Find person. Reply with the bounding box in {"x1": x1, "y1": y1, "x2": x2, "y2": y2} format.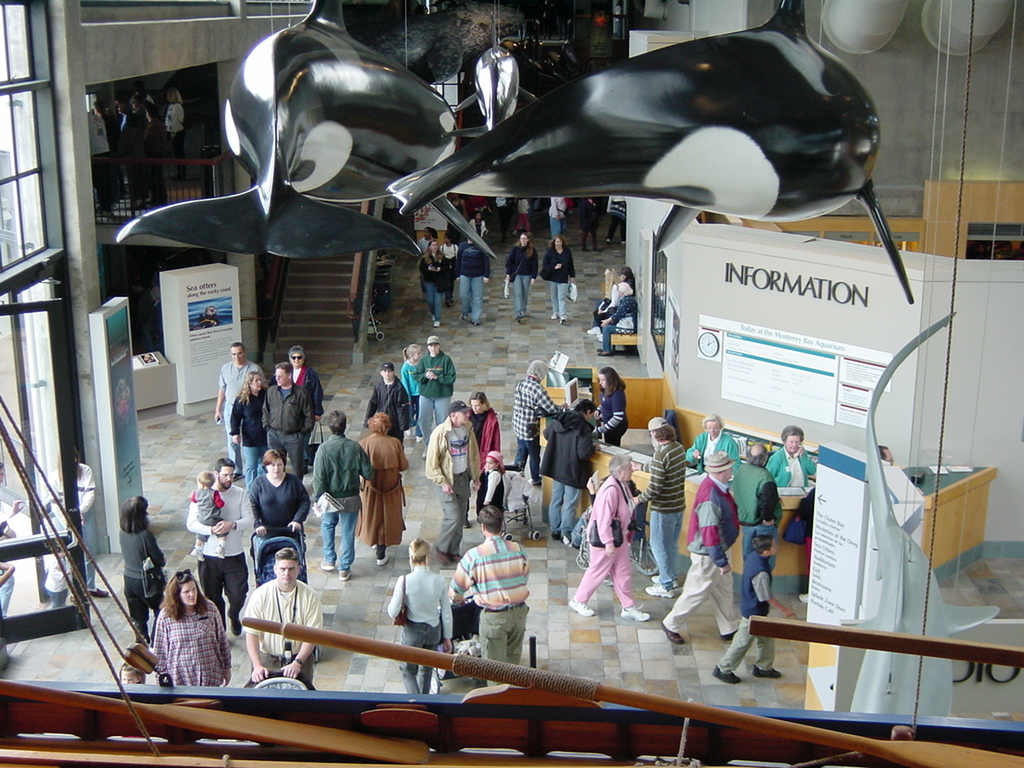
{"x1": 118, "y1": 665, "x2": 150, "y2": 689}.
